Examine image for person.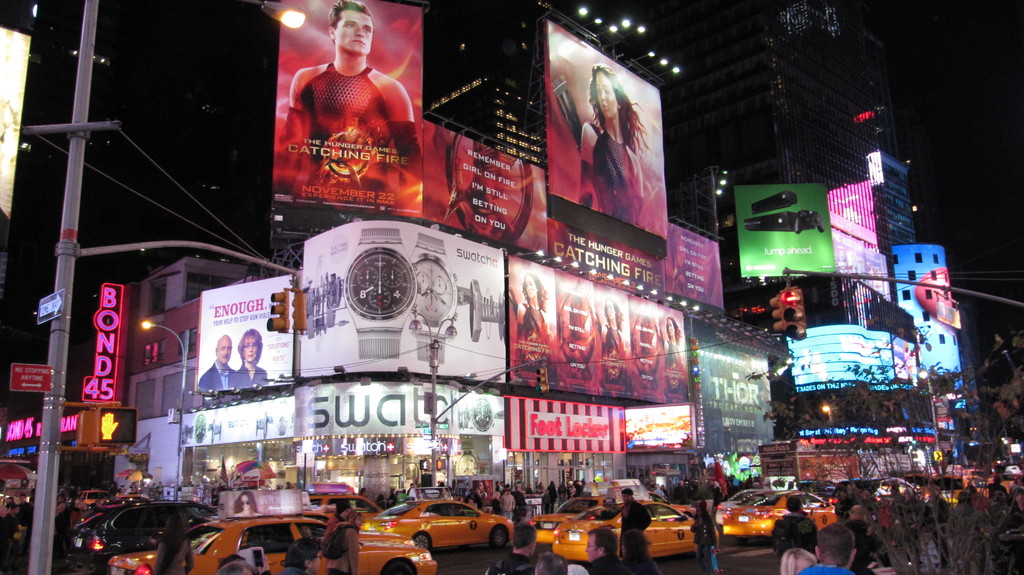
Examination result: 600/301/630/356.
